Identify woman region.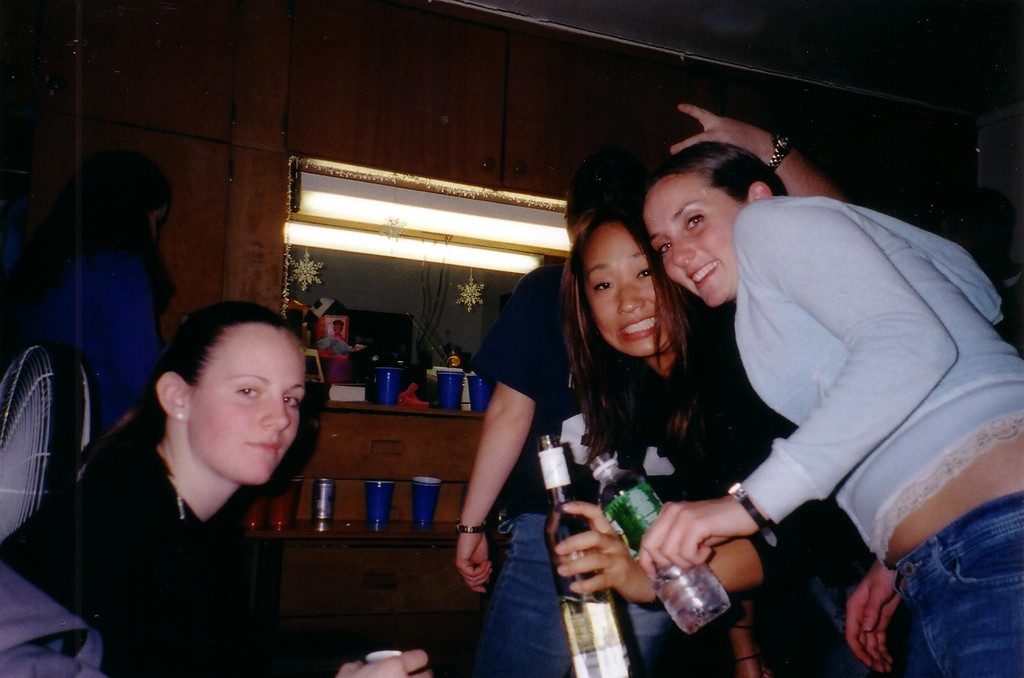
Region: box=[555, 142, 1023, 677].
